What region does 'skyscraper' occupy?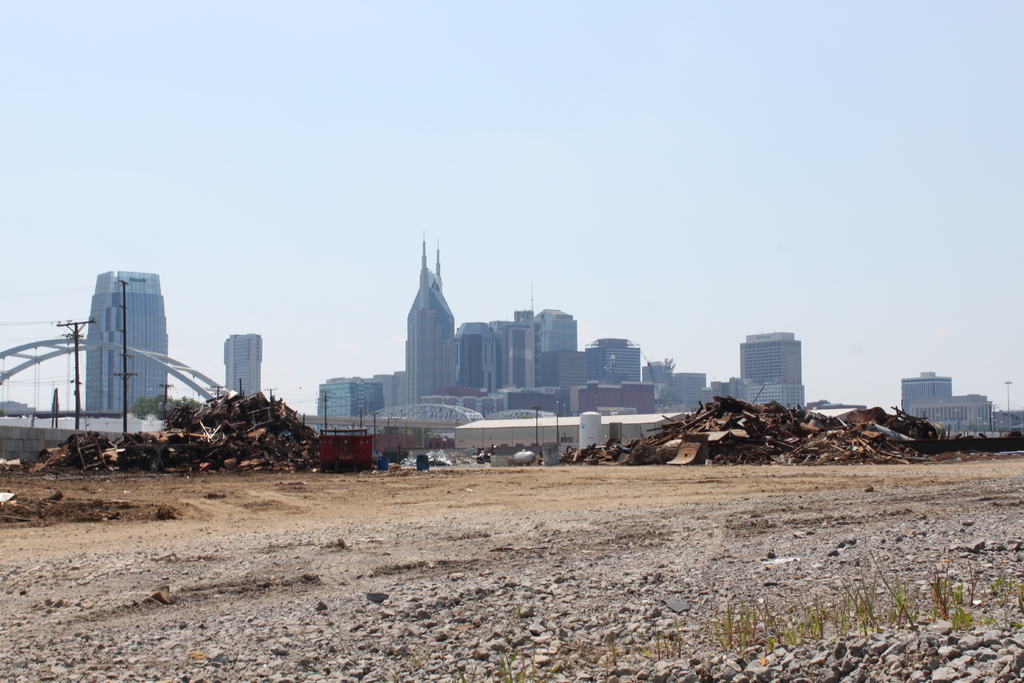
{"x1": 309, "y1": 376, "x2": 390, "y2": 419}.
